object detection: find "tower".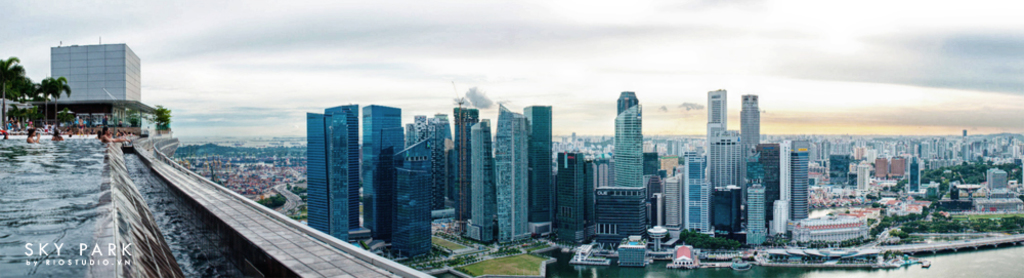
bbox=[781, 146, 807, 238].
